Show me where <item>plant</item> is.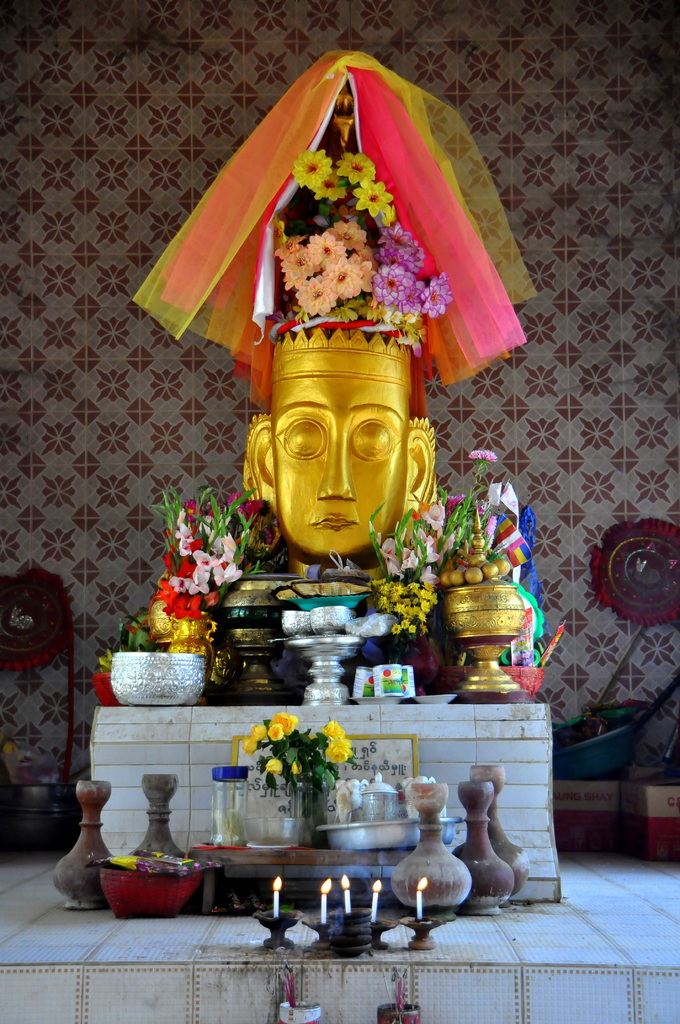
<item>plant</item> is at 152 489 302 610.
